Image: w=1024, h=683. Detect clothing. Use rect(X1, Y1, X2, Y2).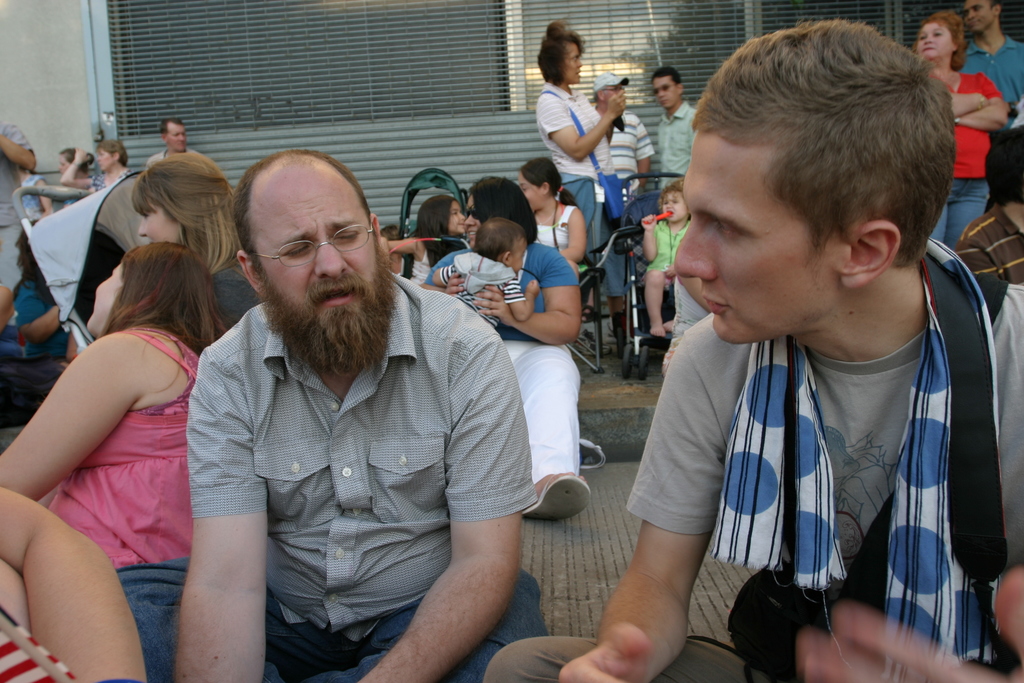
rect(51, 310, 210, 682).
